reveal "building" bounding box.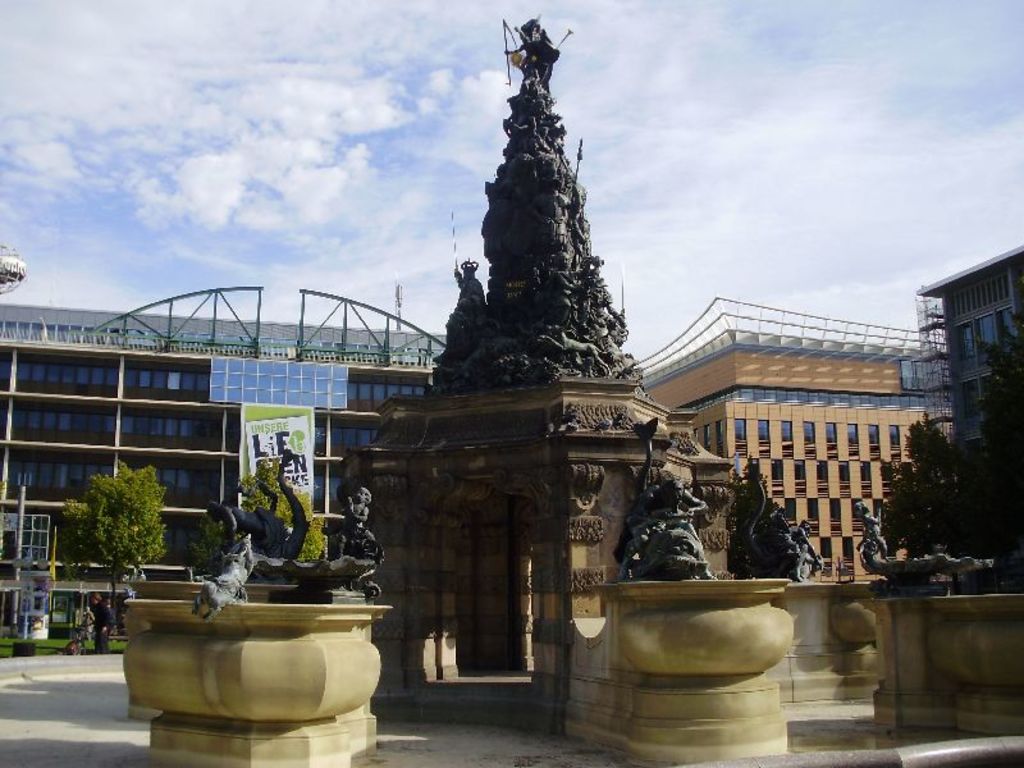
Revealed: [left=0, top=275, right=440, bottom=589].
